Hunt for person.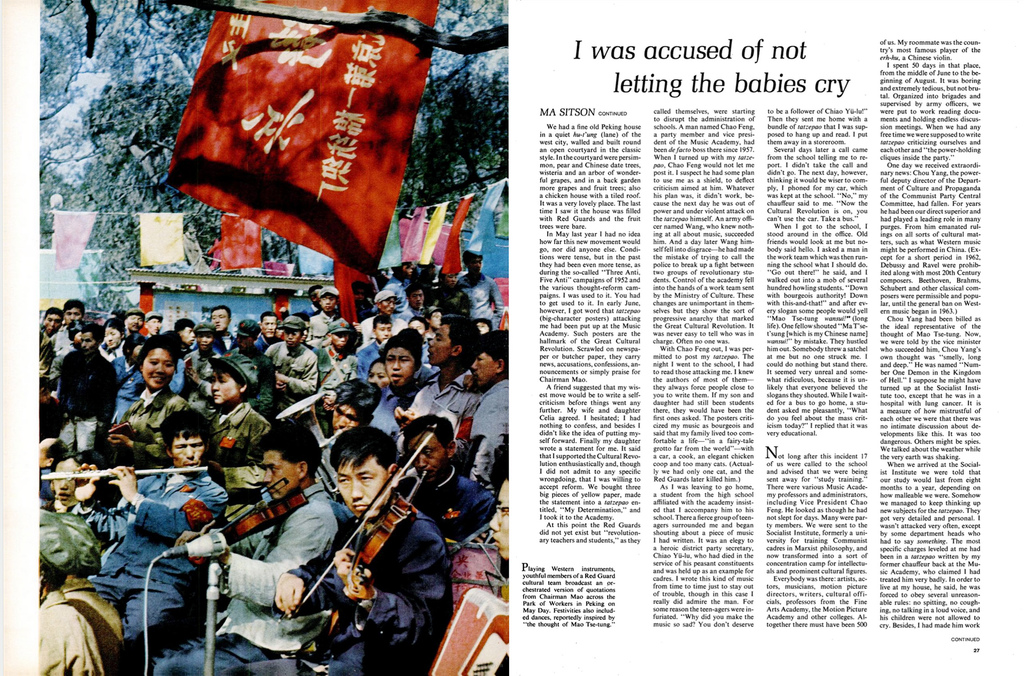
Hunted down at box=[172, 307, 197, 348].
